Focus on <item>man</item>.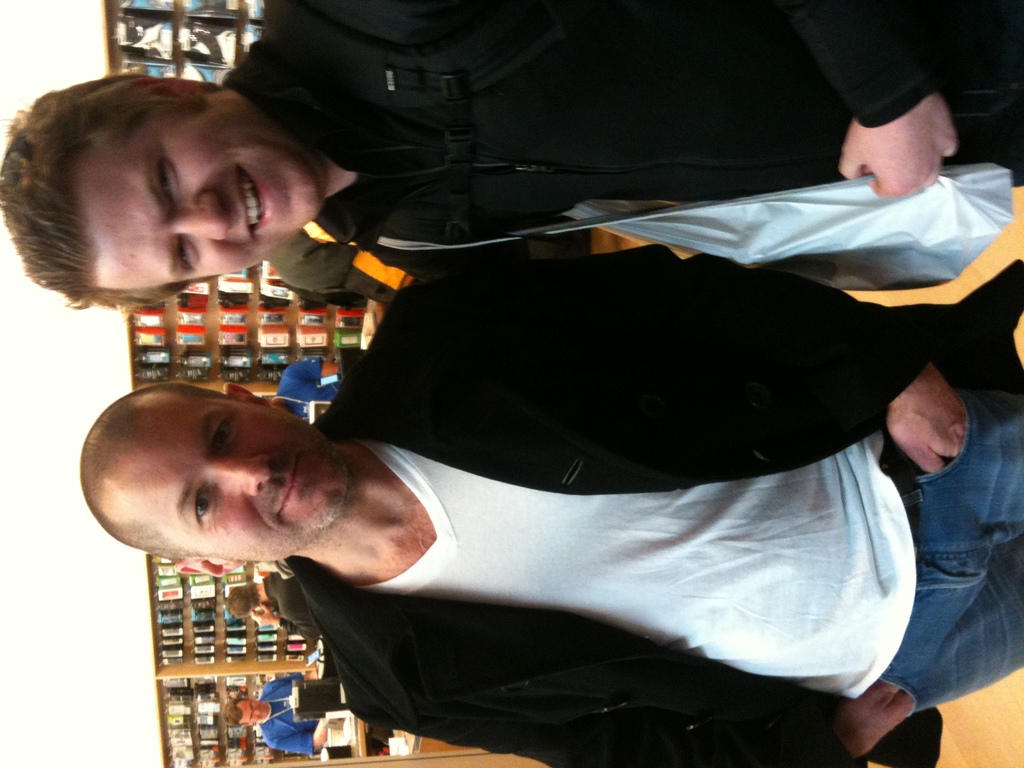
Focused at (1, 0, 1023, 309).
